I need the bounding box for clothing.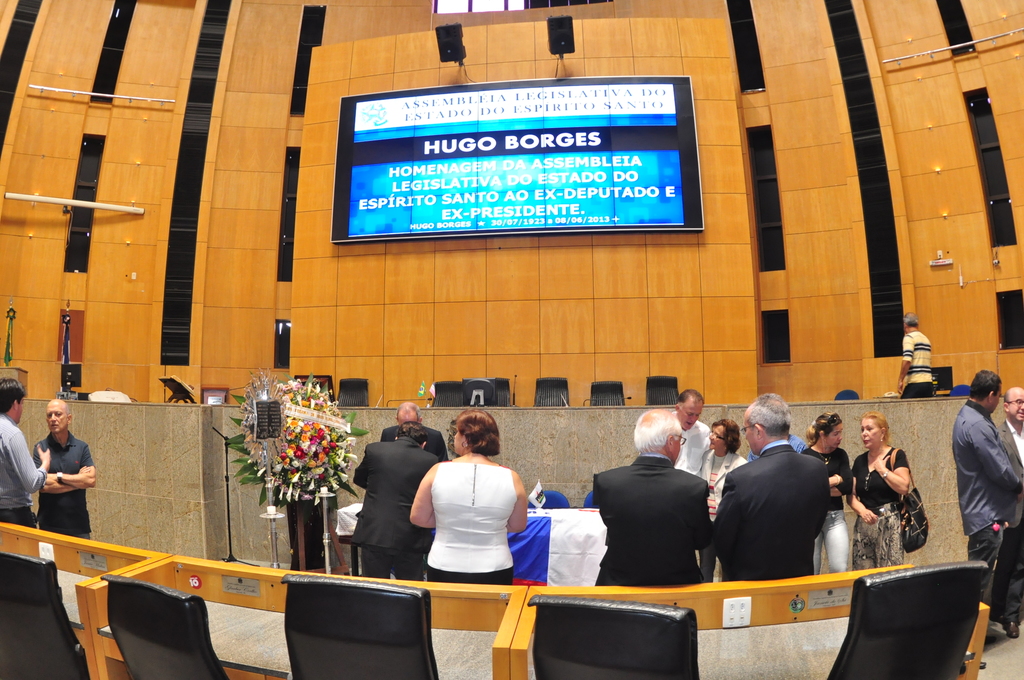
Here it is: [948,395,1023,627].
